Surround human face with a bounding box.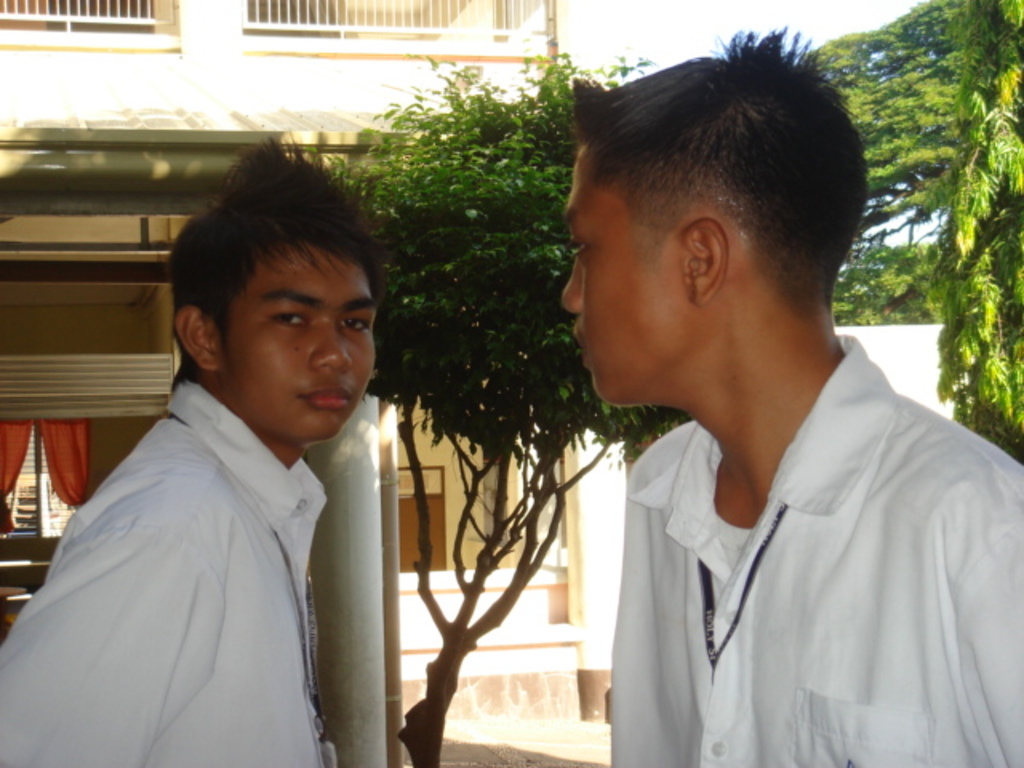
l=562, t=142, r=691, b=405.
